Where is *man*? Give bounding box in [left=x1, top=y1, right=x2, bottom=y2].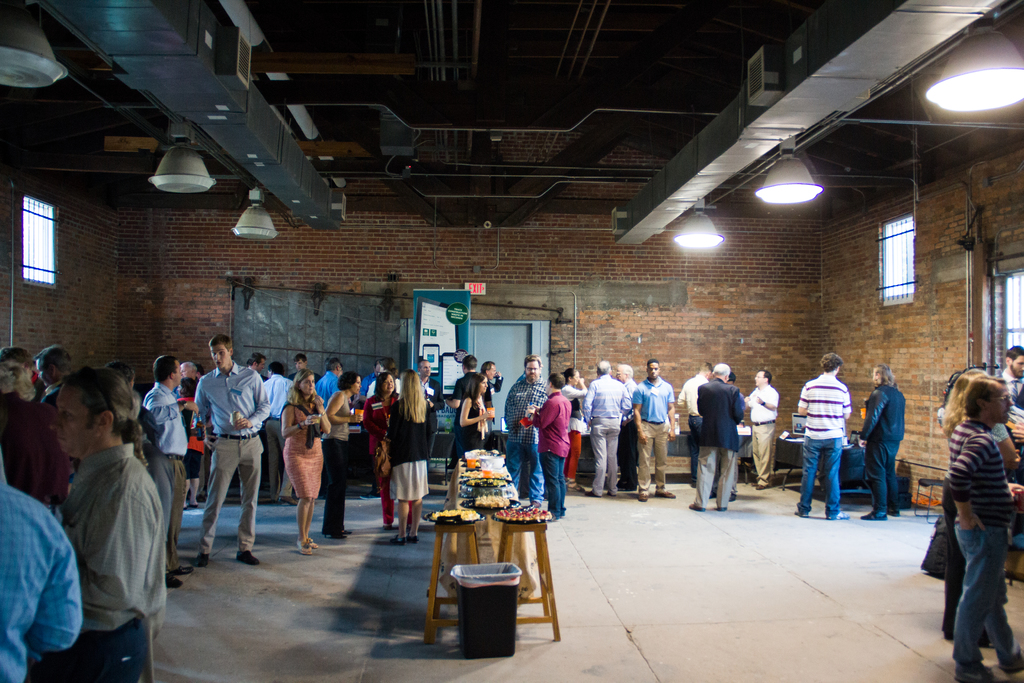
[left=997, top=346, right=1023, bottom=413].
